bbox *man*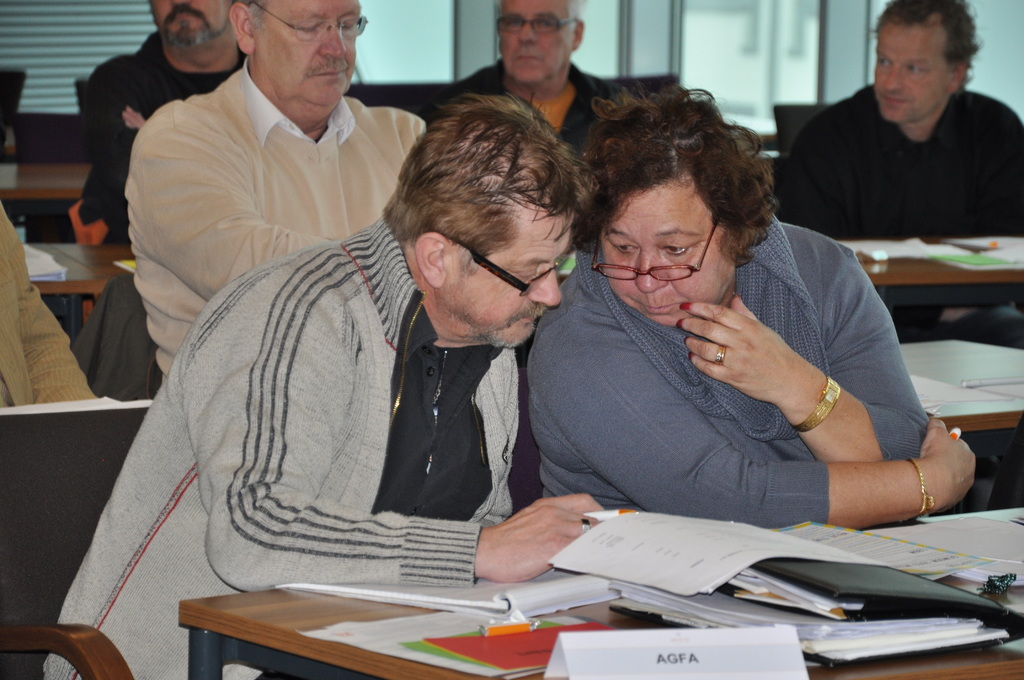
(left=38, top=91, right=629, bottom=679)
